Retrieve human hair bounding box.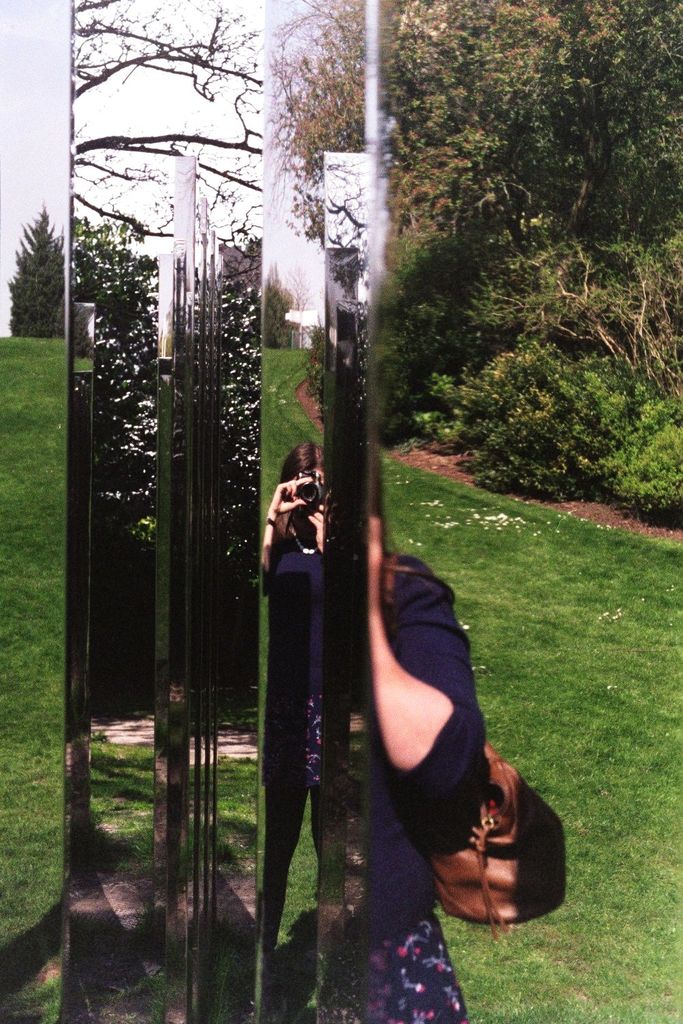
Bounding box: 278 438 323 480.
